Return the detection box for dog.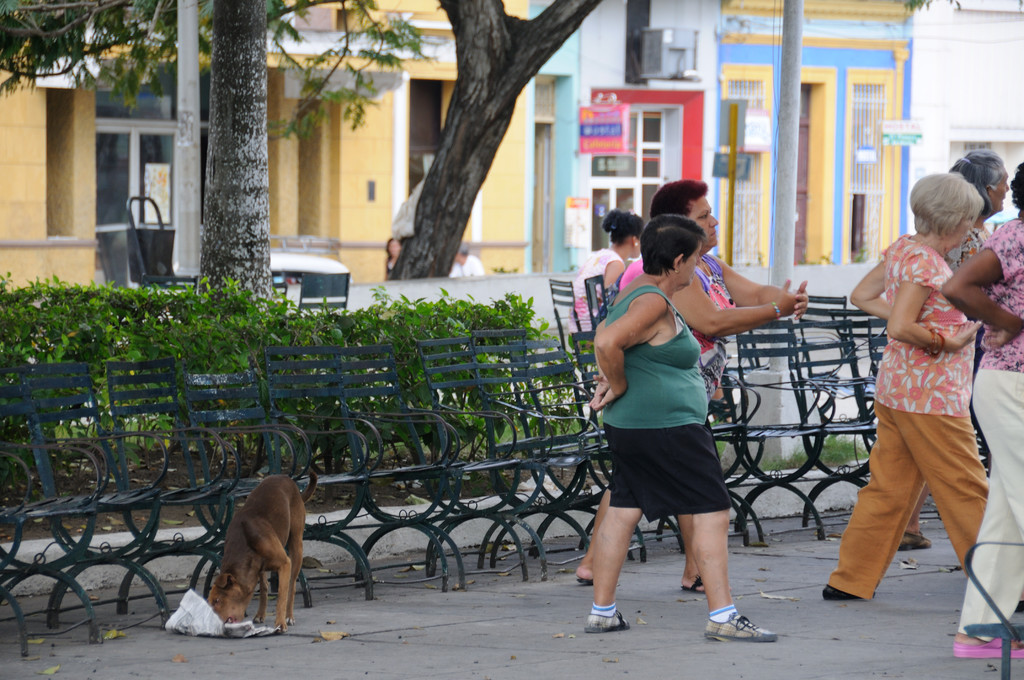
rect(204, 474, 310, 631).
